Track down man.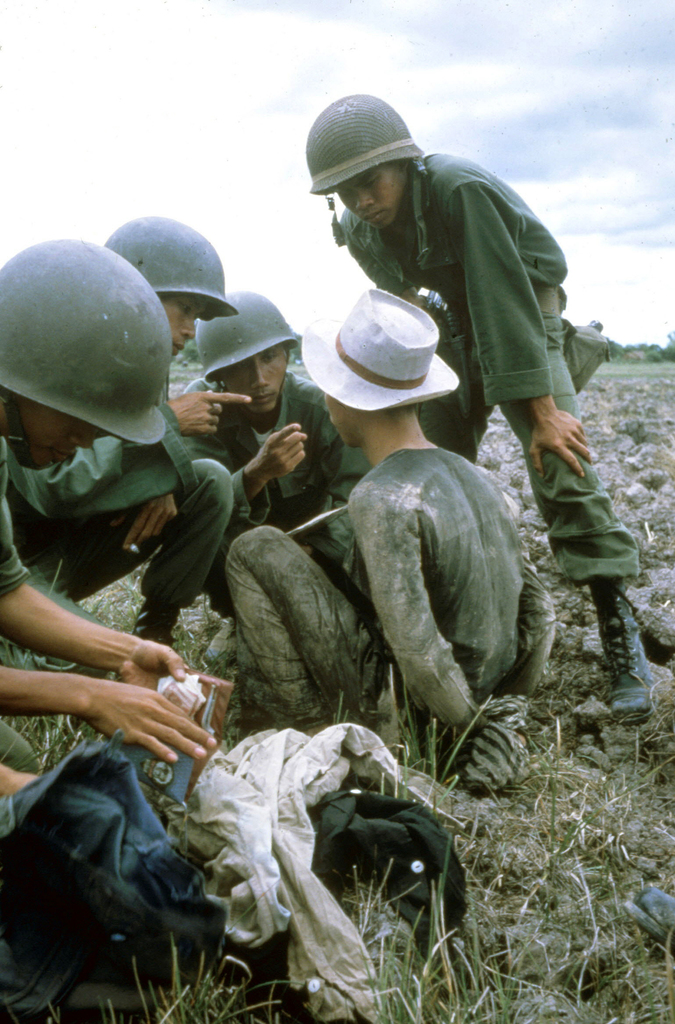
Tracked to crop(161, 297, 392, 627).
